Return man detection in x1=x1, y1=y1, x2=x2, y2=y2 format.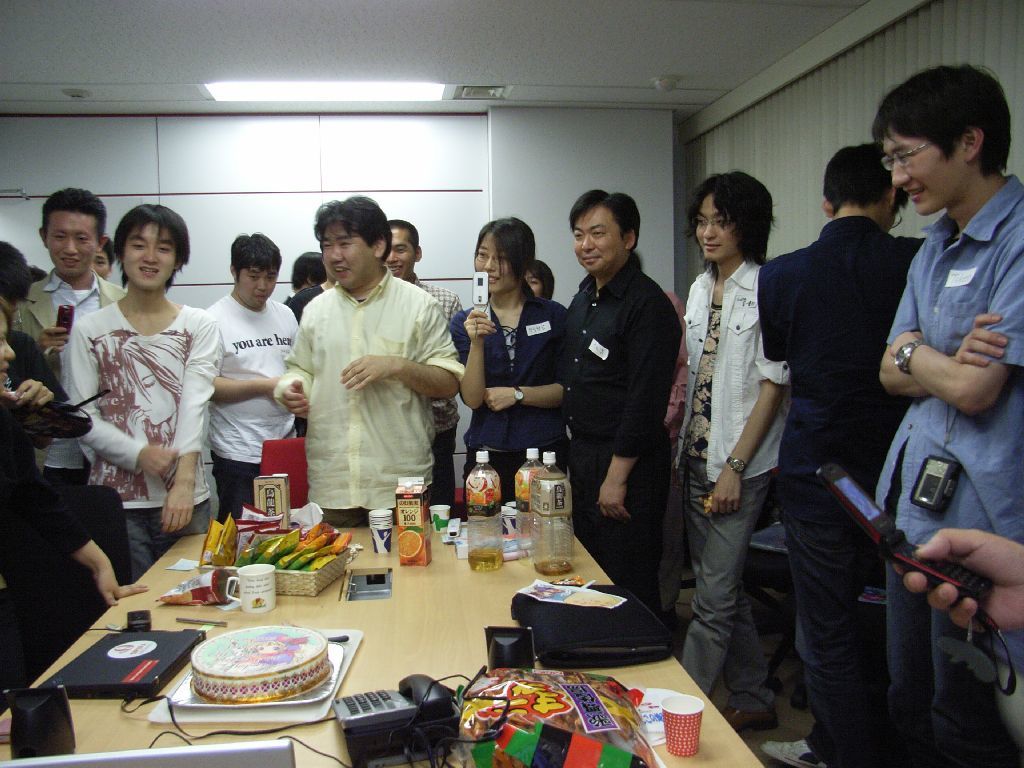
x1=755, y1=134, x2=930, y2=755.
